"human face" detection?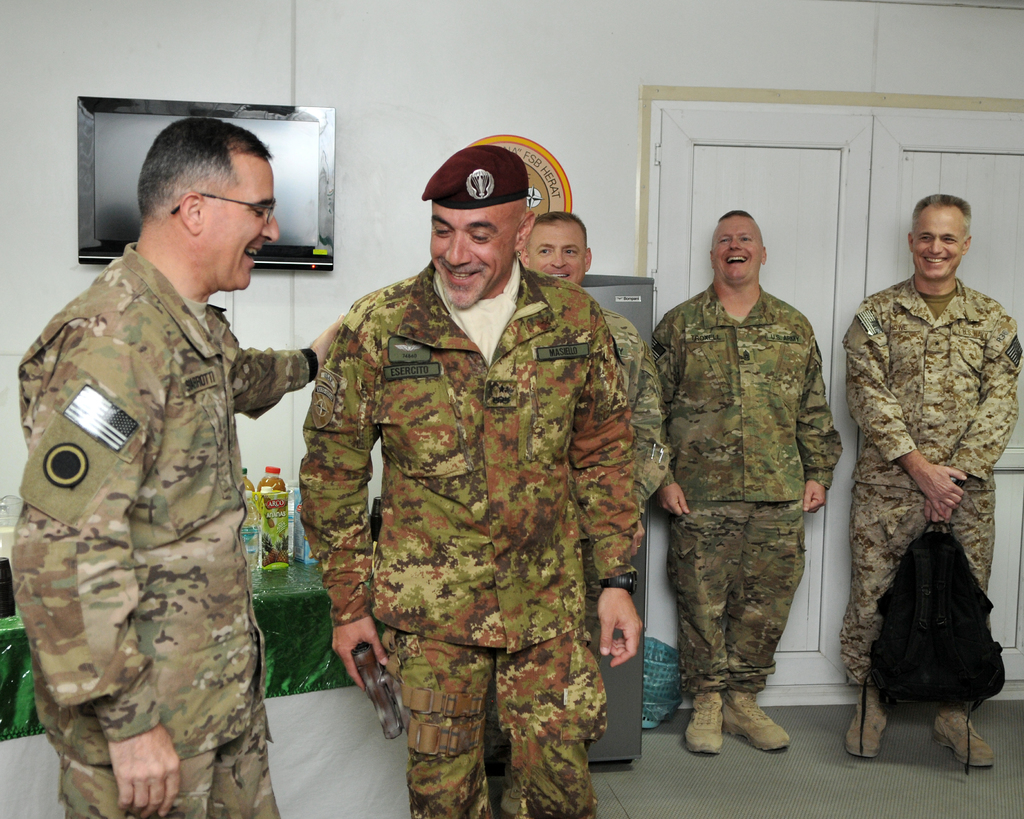
(x1=428, y1=207, x2=518, y2=306)
